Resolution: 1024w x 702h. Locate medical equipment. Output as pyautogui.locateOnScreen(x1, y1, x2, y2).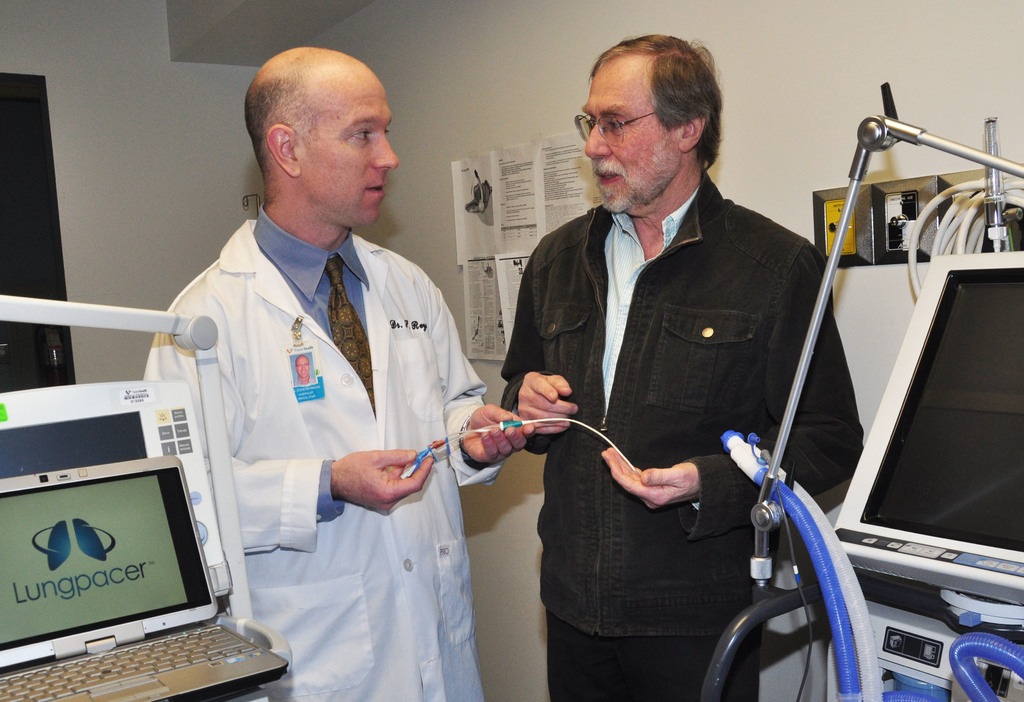
pyautogui.locateOnScreen(397, 414, 642, 478).
